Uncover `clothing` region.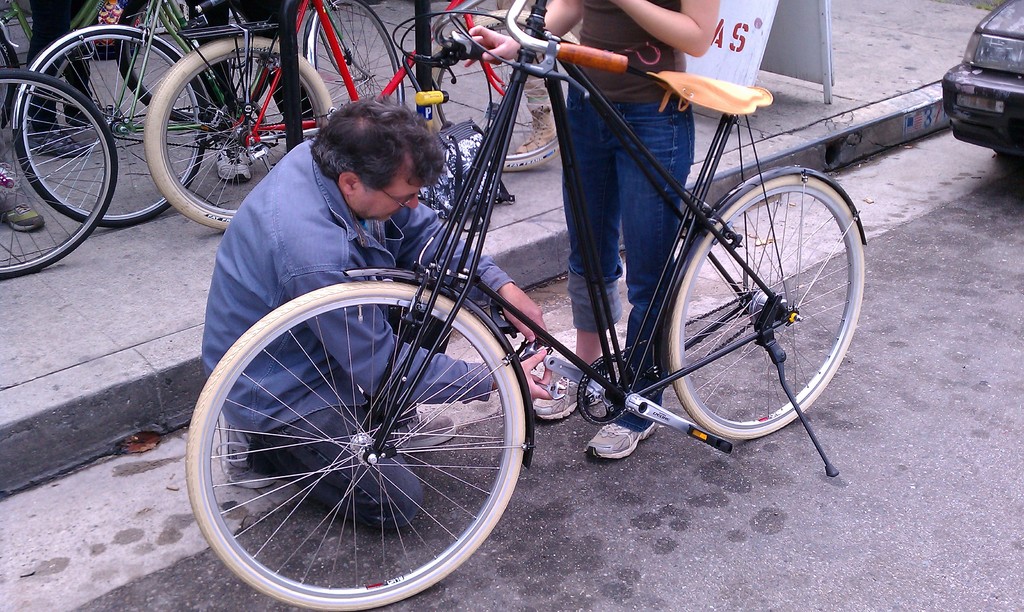
Uncovered: (194,140,512,522).
